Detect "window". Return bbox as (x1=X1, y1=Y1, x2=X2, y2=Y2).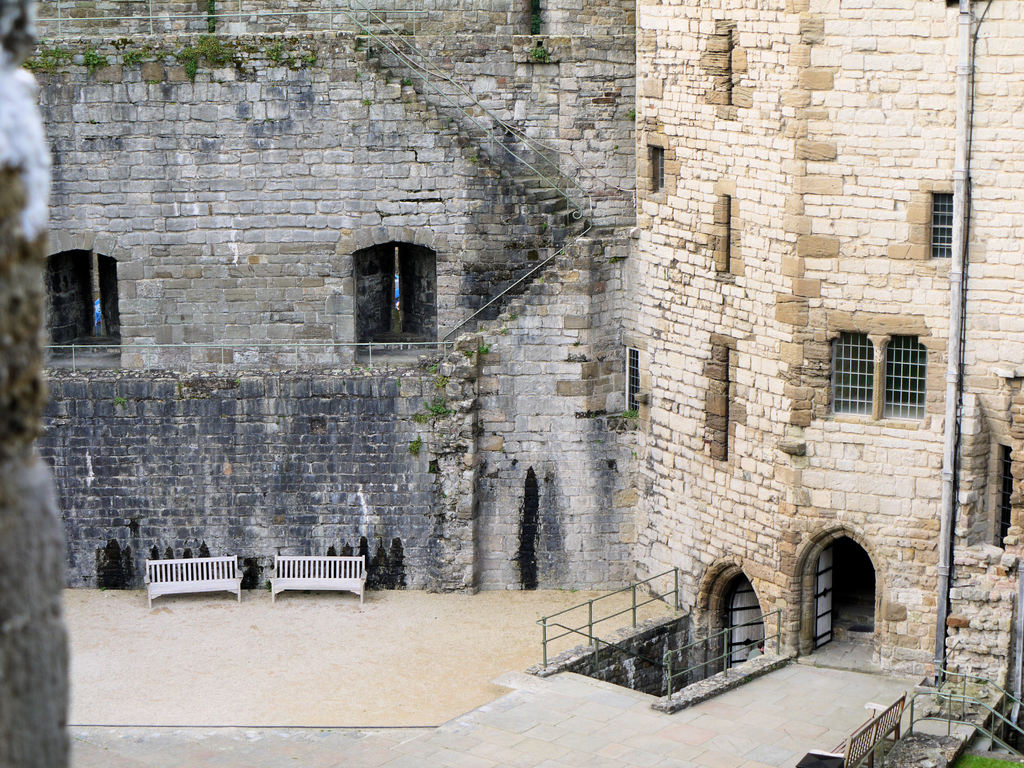
(x1=929, y1=192, x2=956, y2=259).
